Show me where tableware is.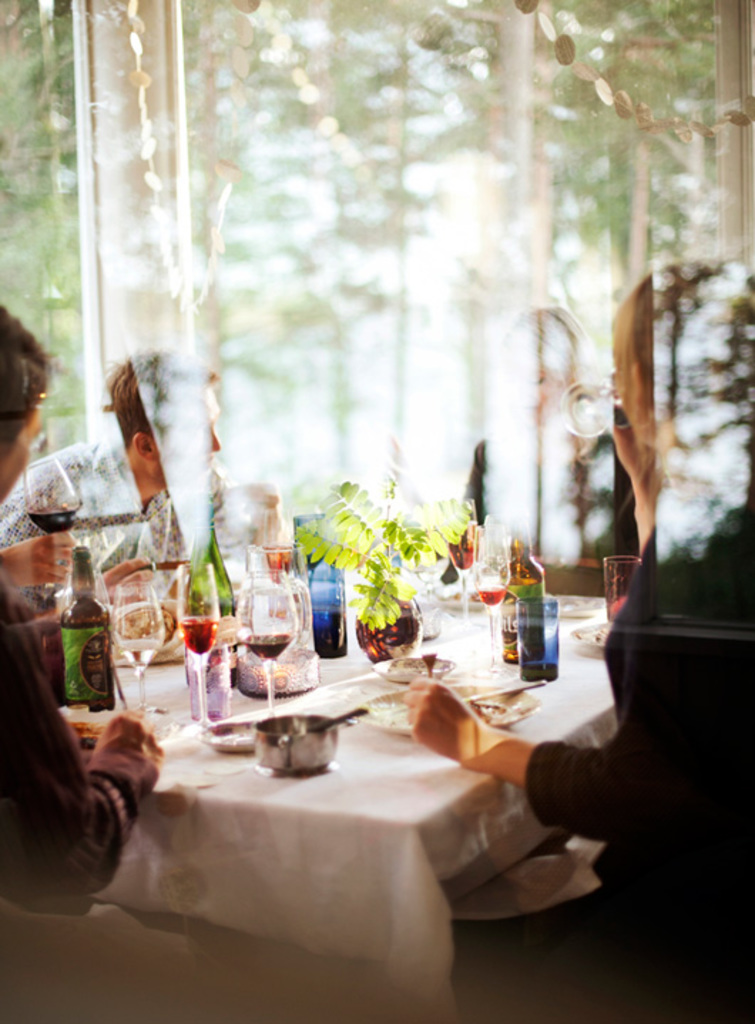
tableware is at left=292, top=511, right=348, bottom=661.
